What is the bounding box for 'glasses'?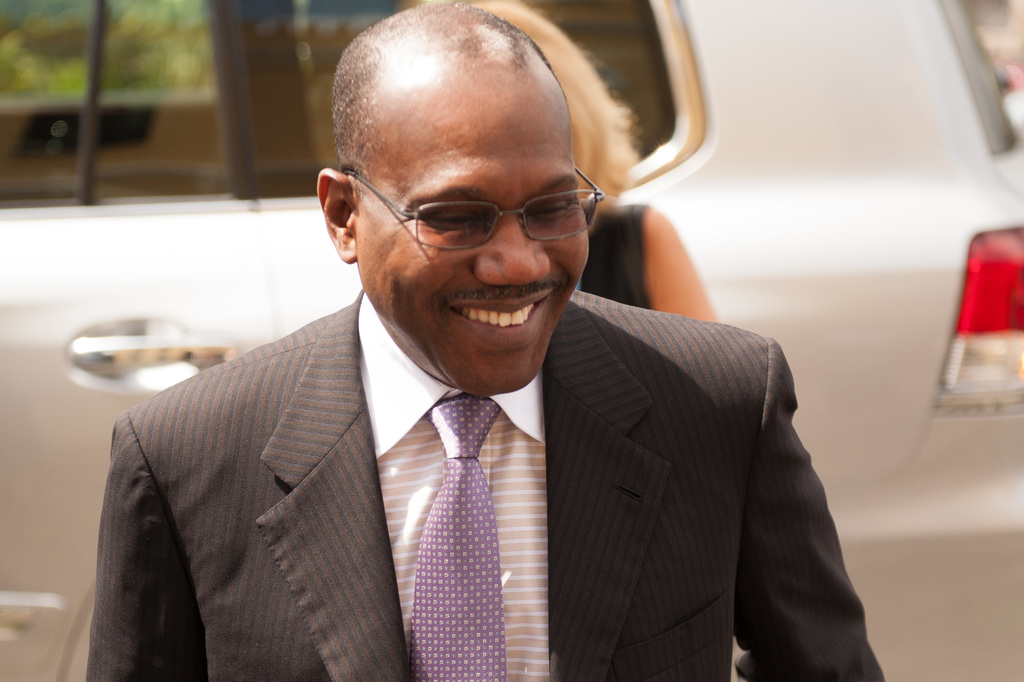
[343,166,604,252].
